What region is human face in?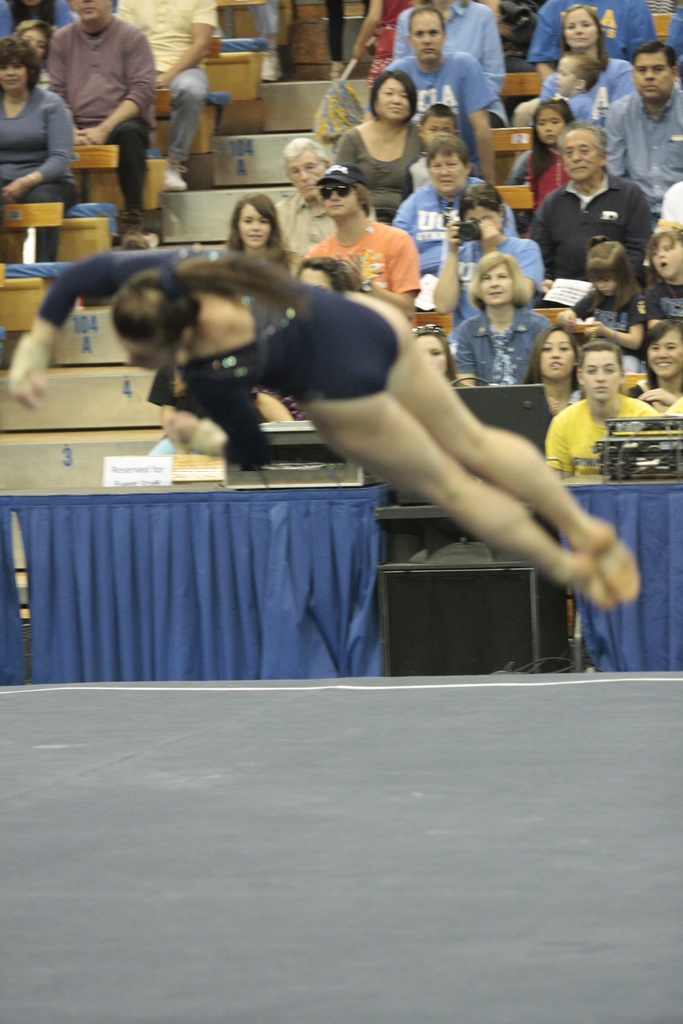
bbox(581, 348, 618, 403).
